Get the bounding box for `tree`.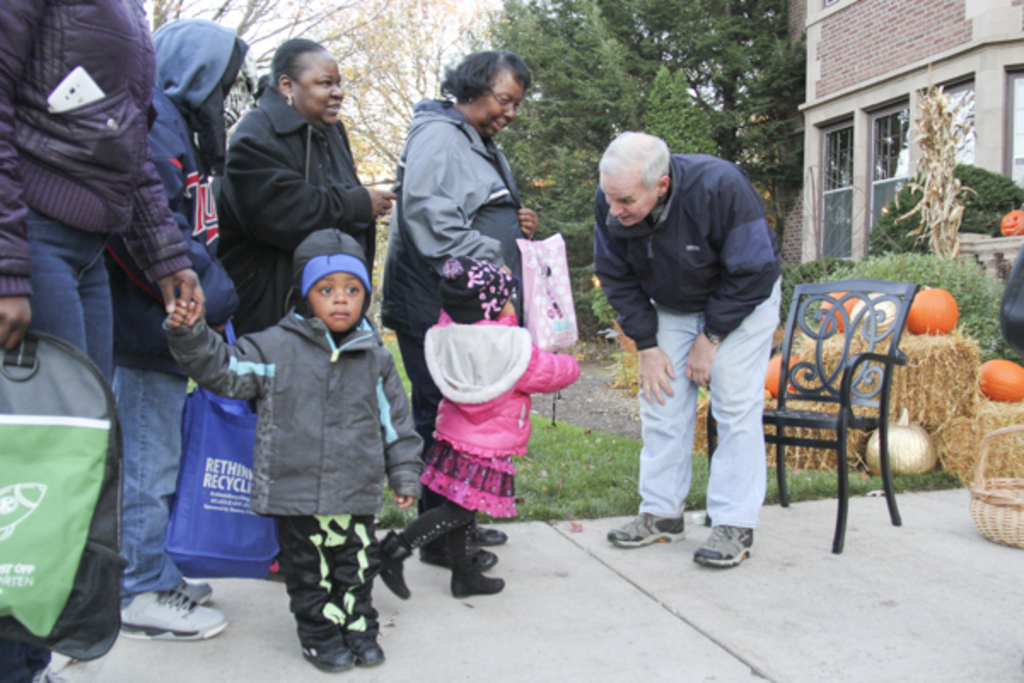
locate(461, 0, 809, 340).
